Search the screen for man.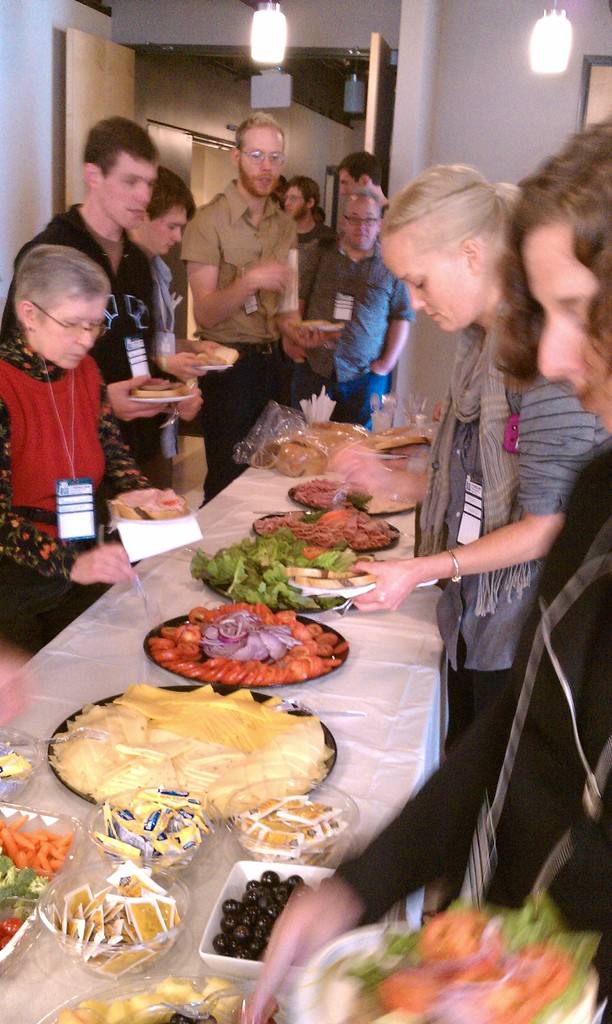
Found at Rect(277, 169, 328, 241).
